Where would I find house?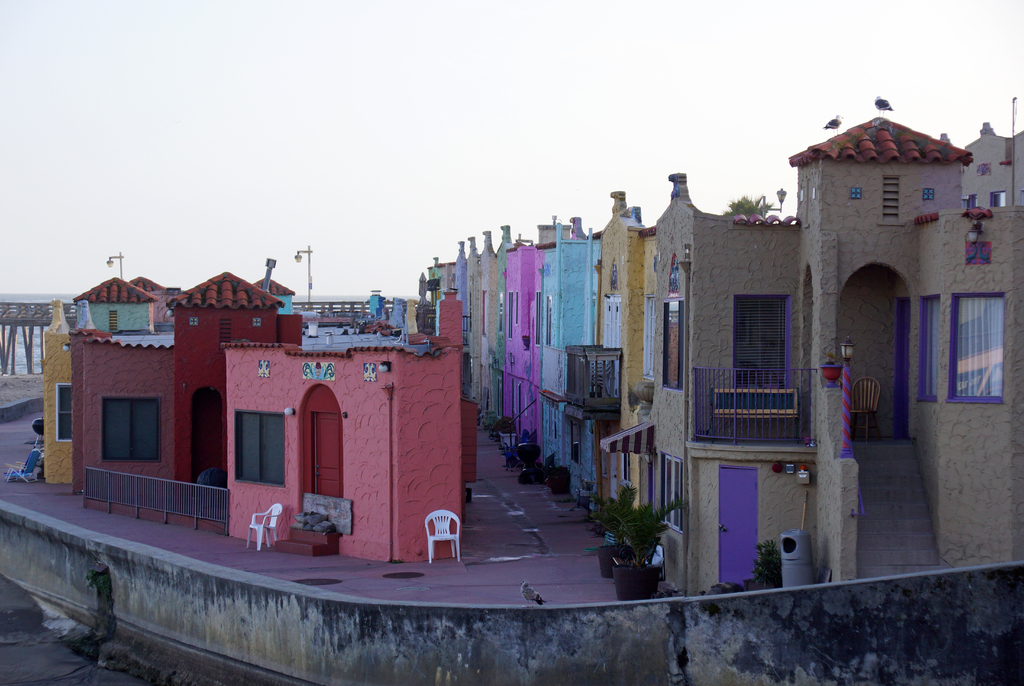
At x1=71 y1=272 x2=301 y2=495.
